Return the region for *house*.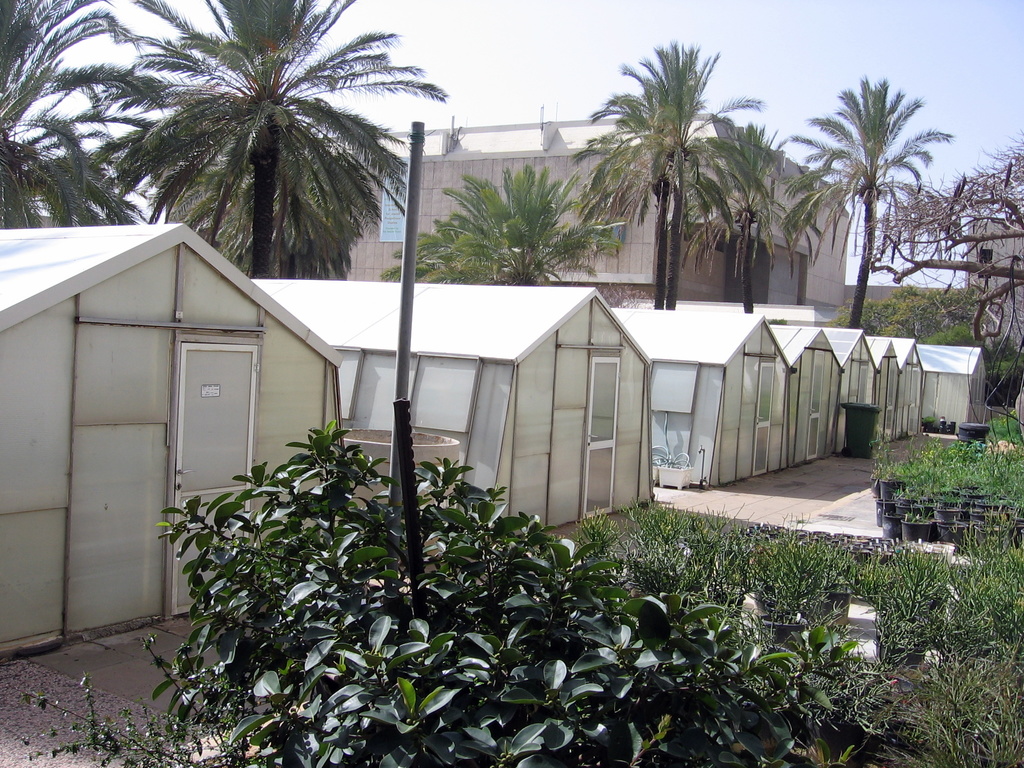
region(137, 131, 861, 312).
